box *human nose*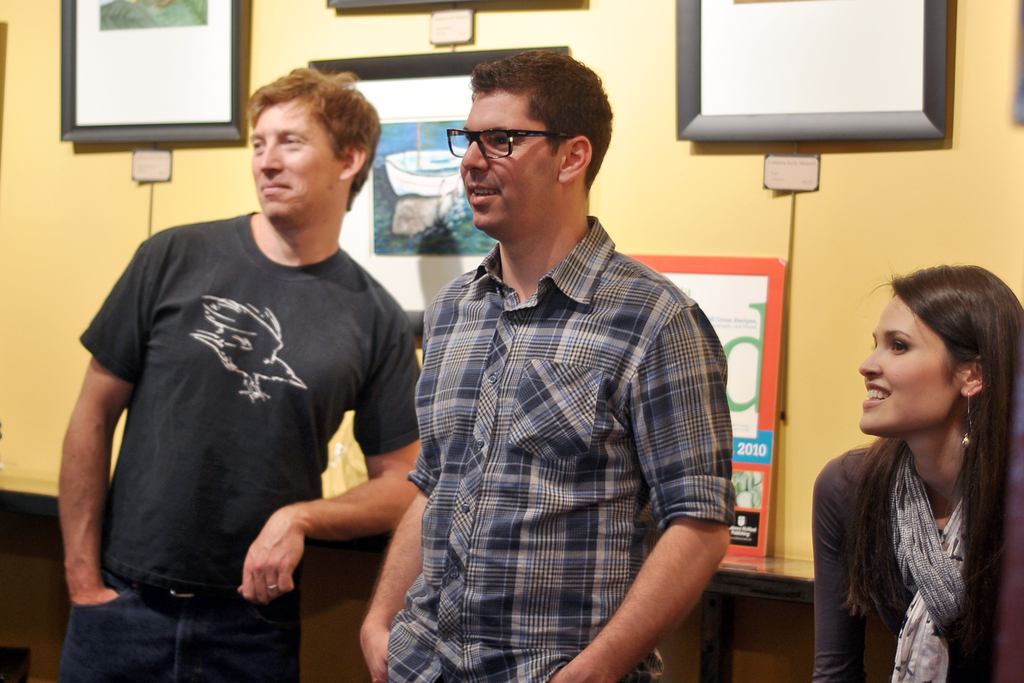
select_region(461, 140, 490, 170)
